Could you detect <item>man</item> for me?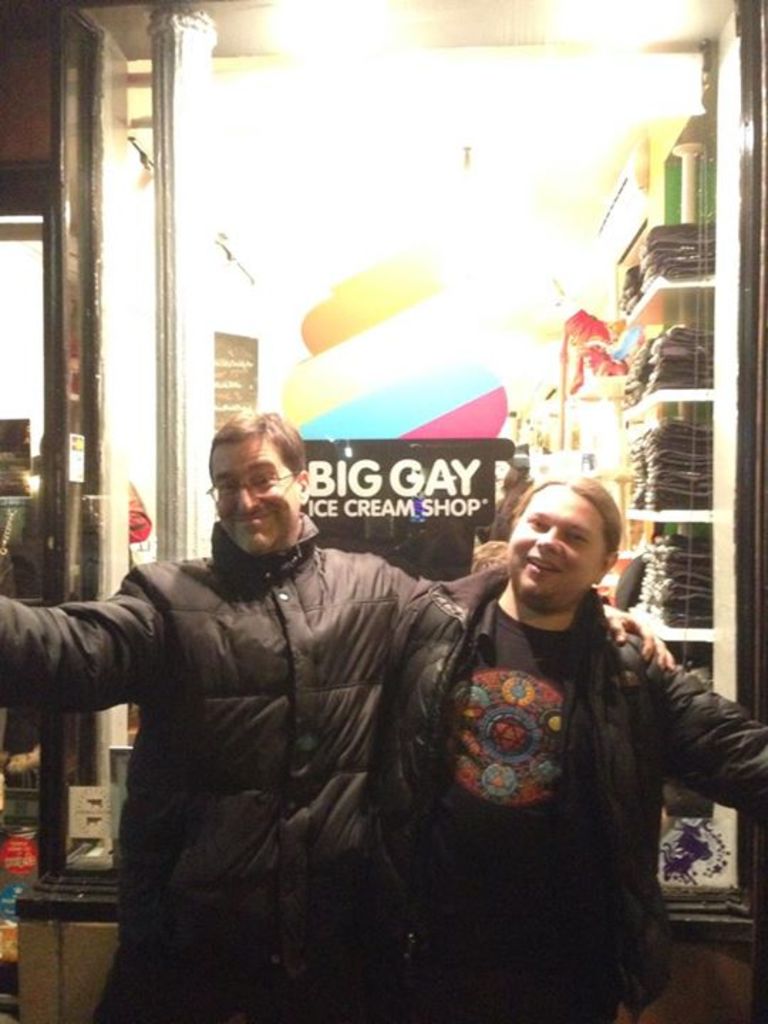
Detection result: (x1=393, y1=472, x2=767, y2=1023).
